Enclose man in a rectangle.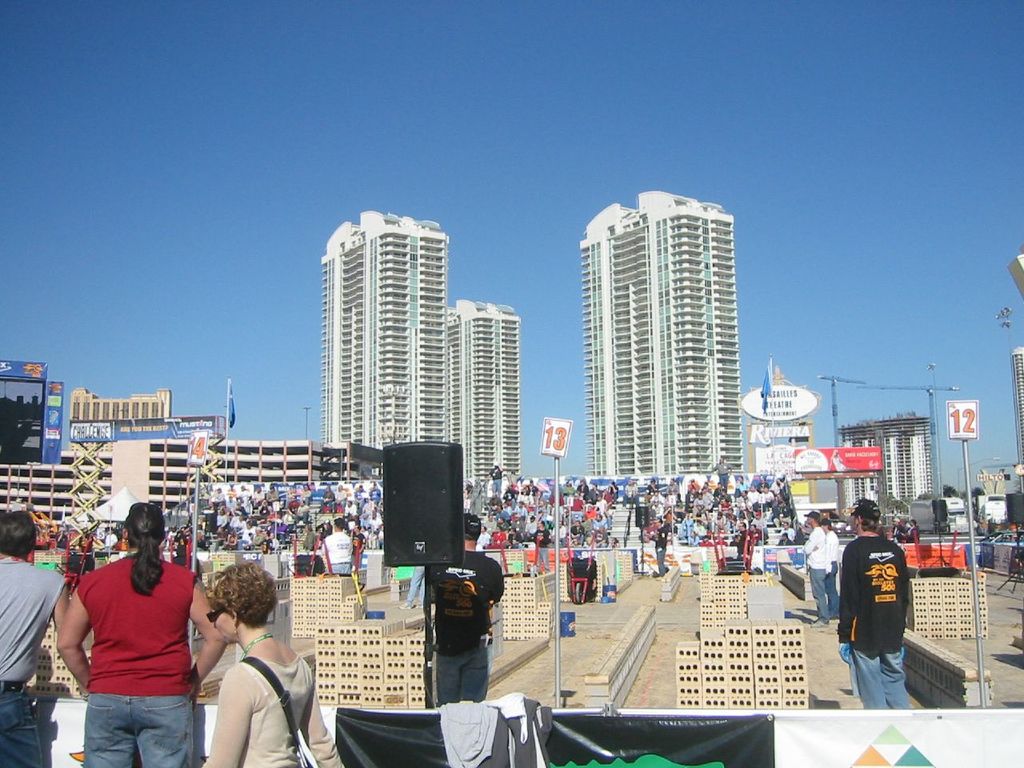
box(842, 506, 935, 722).
